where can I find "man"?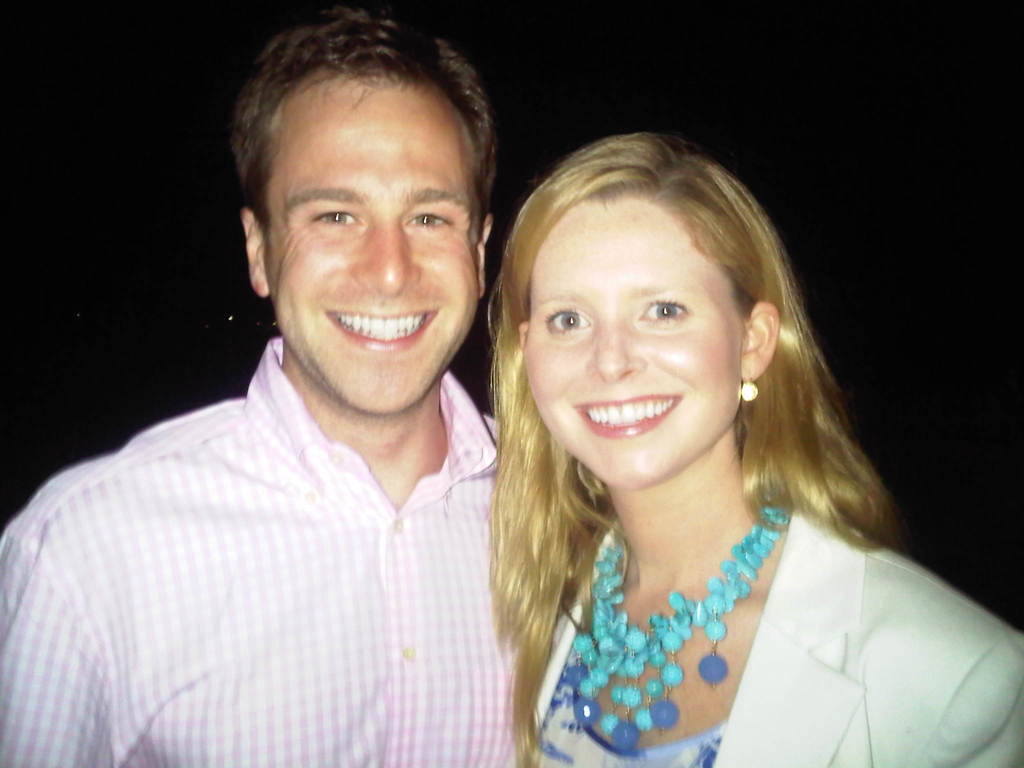
You can find it at l=29, t=17, r=576, b=755.
